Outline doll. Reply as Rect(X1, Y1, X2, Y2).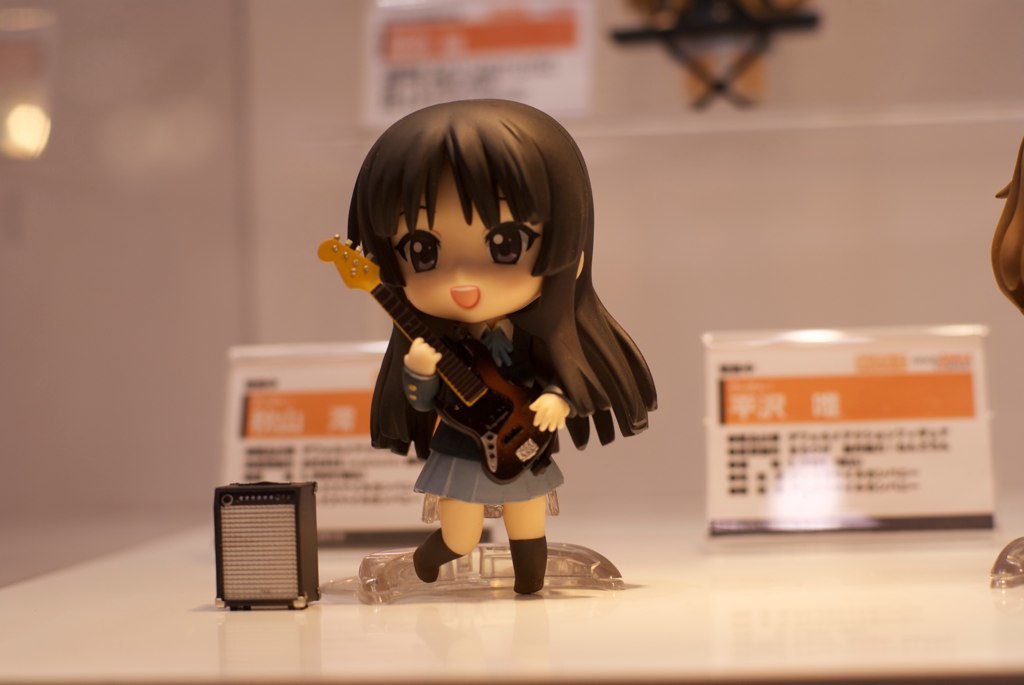
Rect(318, 92, 657, 571).
